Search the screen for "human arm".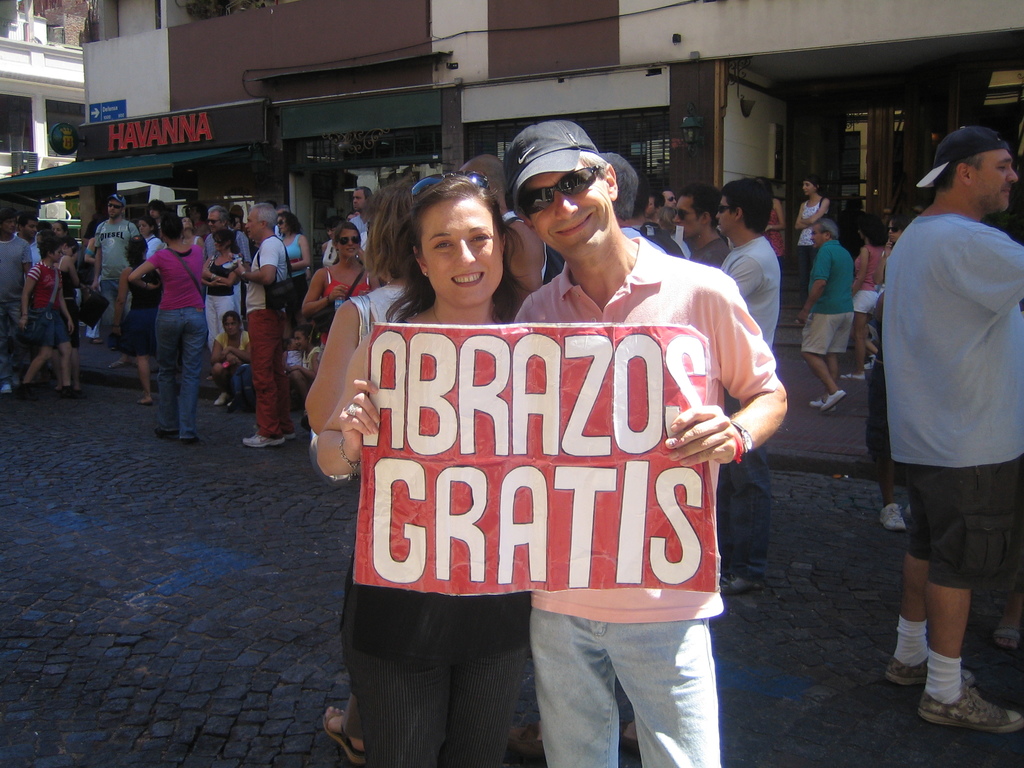
Found at 789 246 828 332.
